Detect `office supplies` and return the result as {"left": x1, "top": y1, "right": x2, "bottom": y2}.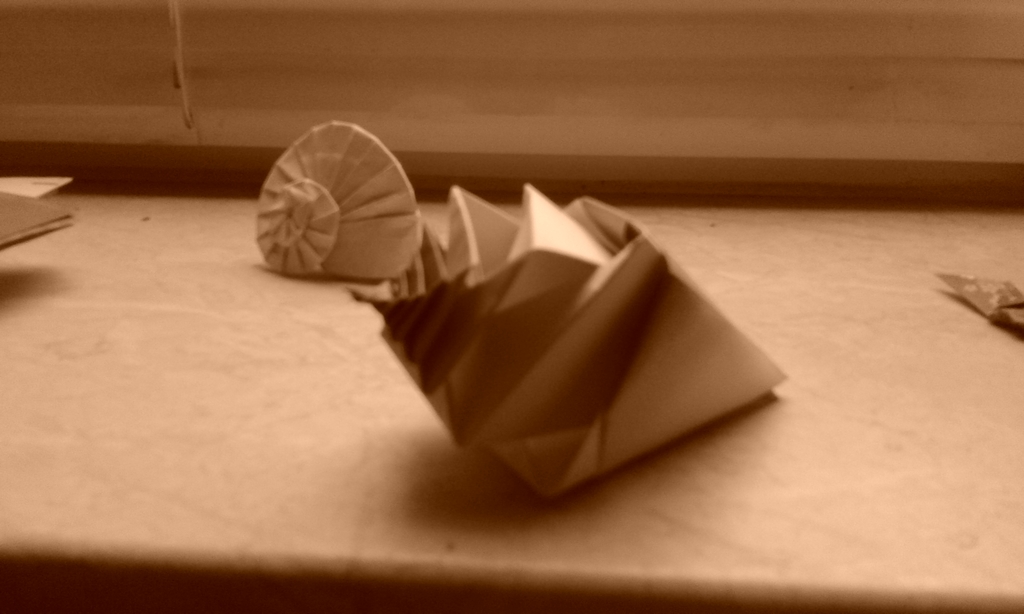
{"left": 344, "top": 186, "right": 788, "bottom": 493}.
